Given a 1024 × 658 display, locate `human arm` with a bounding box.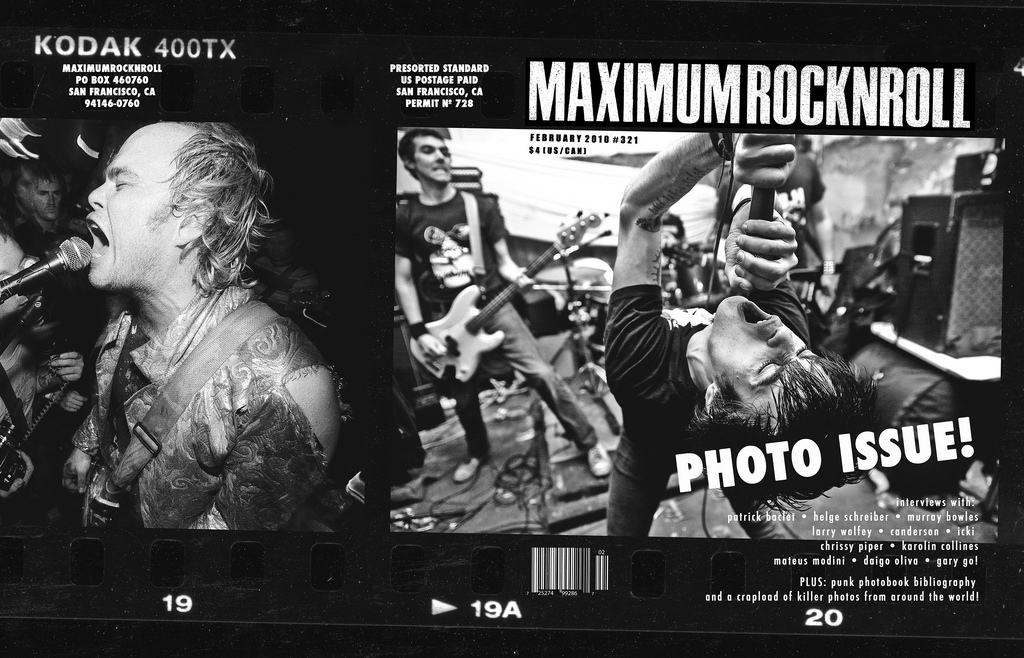
Located: x1=715 y1=182 x2=811 y2=351.
